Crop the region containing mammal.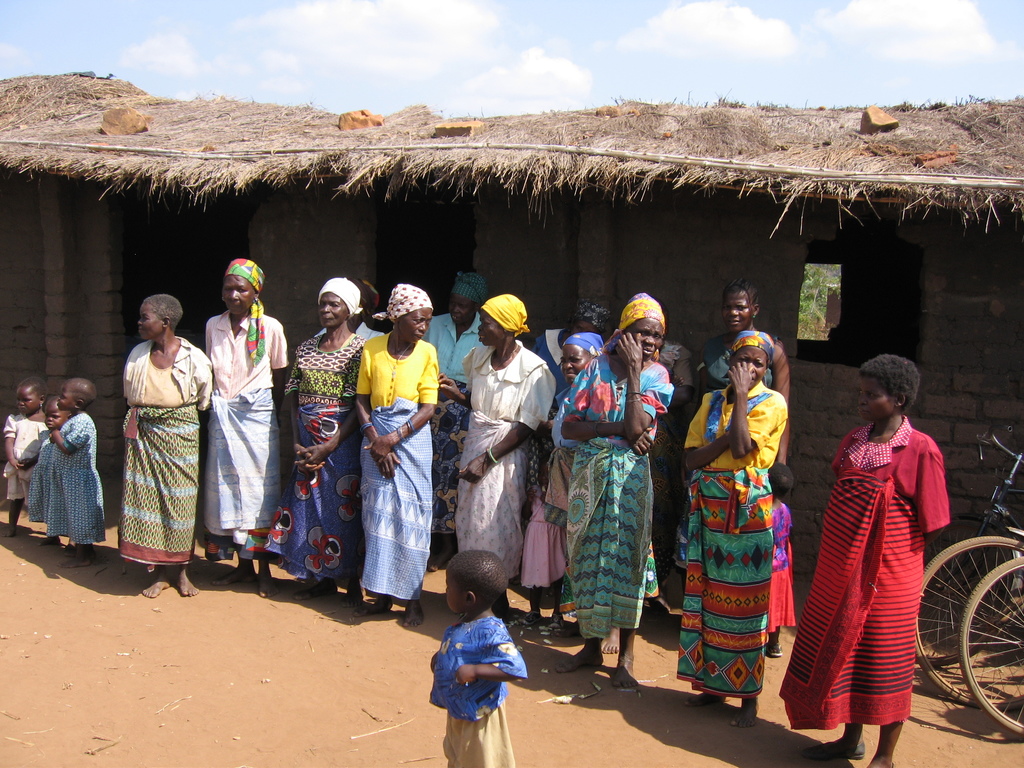
Crop region: {"x1": 316, "y1": 282, "x2": 385, "y2": 341}.
